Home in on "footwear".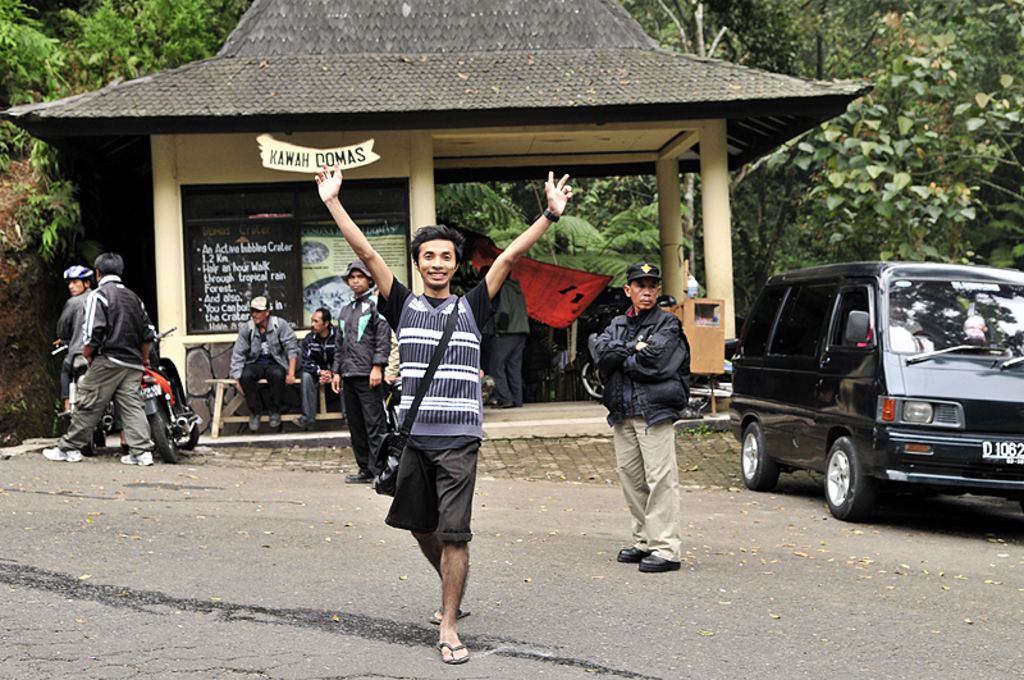
Homed in at BBox(494, 403, 513, 411).
